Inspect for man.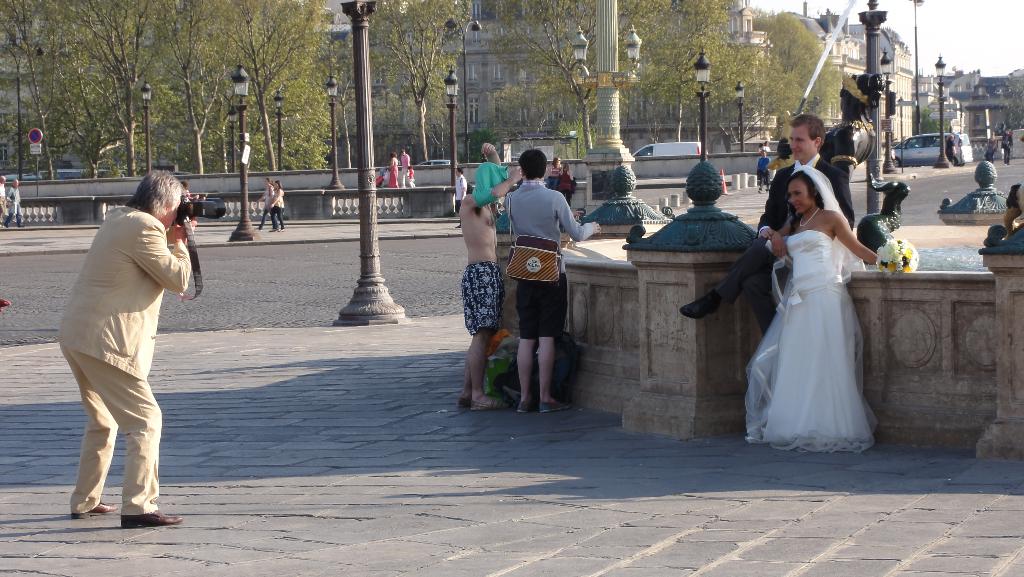
Inspection: <bbox>449, 168, 468, 225</bbox>.
